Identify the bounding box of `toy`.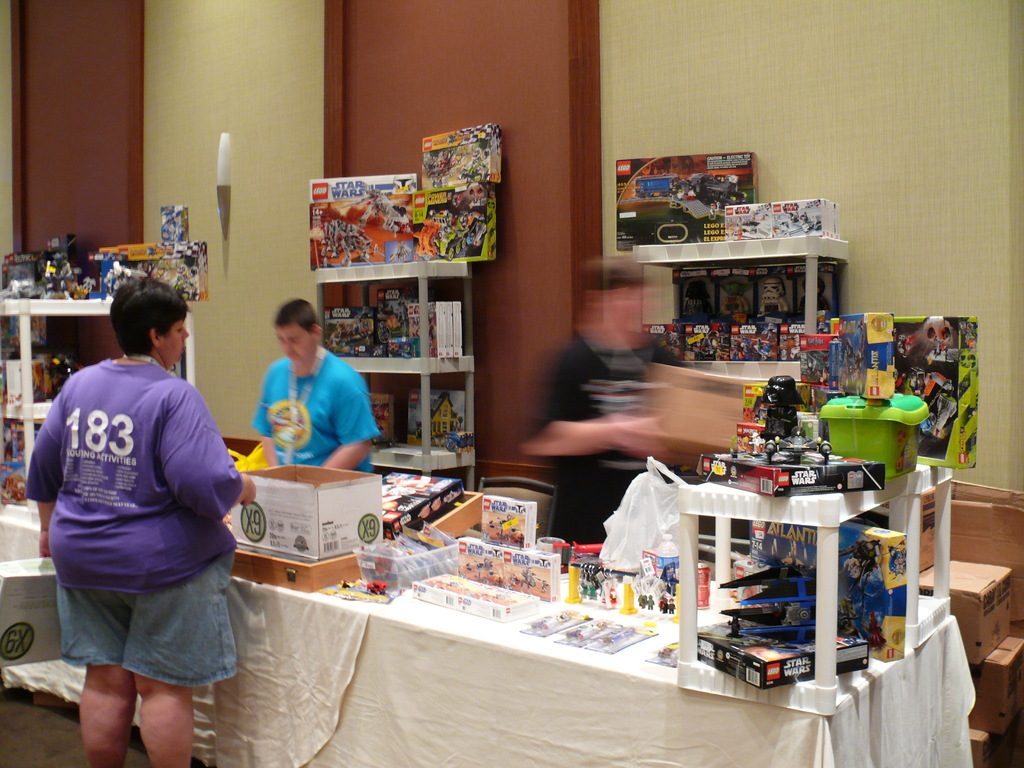
[left=642, top=550, right=684, bottom=600].
